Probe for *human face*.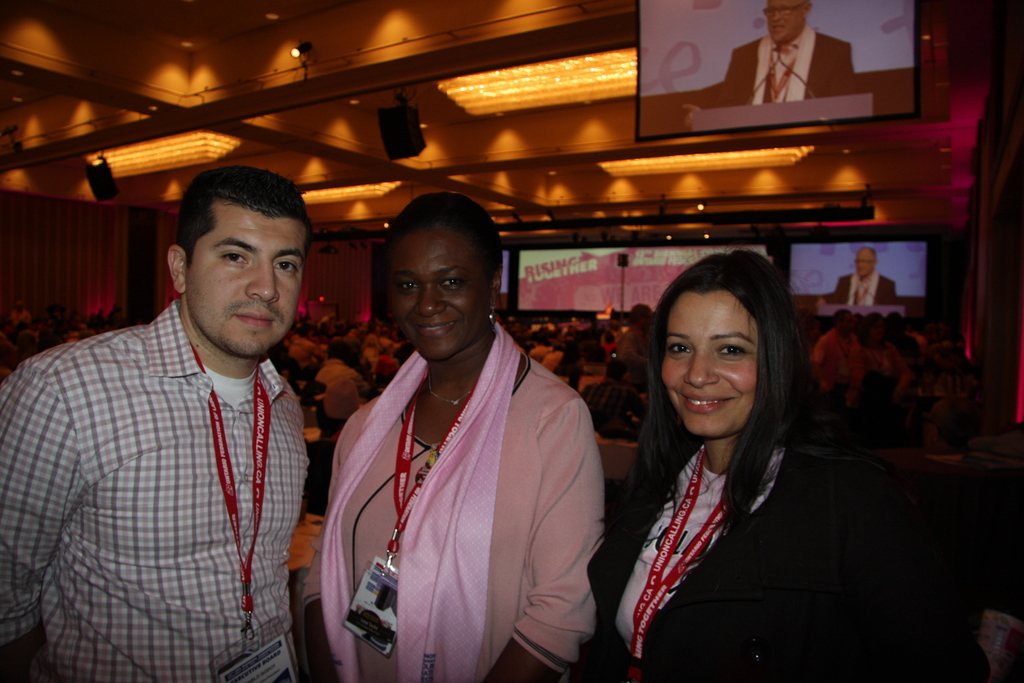
Probe result: region(765, 0, 800, 44).
